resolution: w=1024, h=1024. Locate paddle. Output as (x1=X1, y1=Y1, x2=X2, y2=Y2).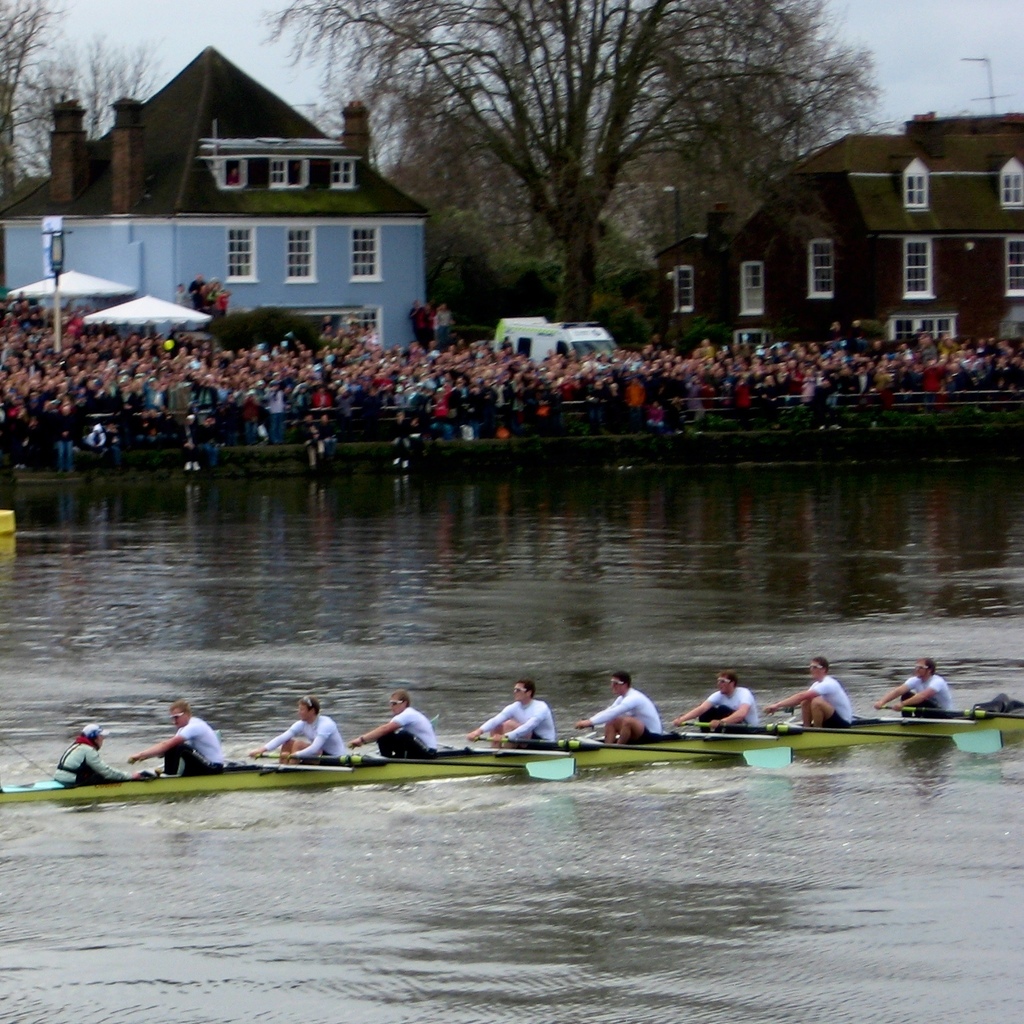
(x1=877, y1=705, x2=1023, y2=715).
